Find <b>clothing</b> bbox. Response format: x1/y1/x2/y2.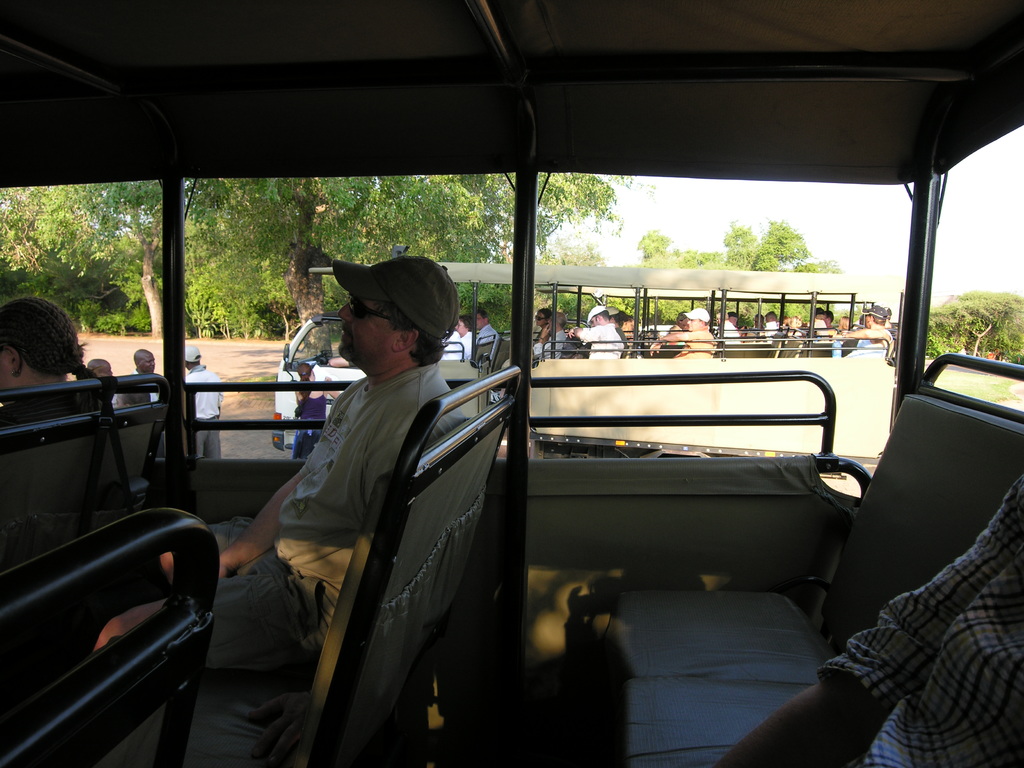
847/321/893/357.
